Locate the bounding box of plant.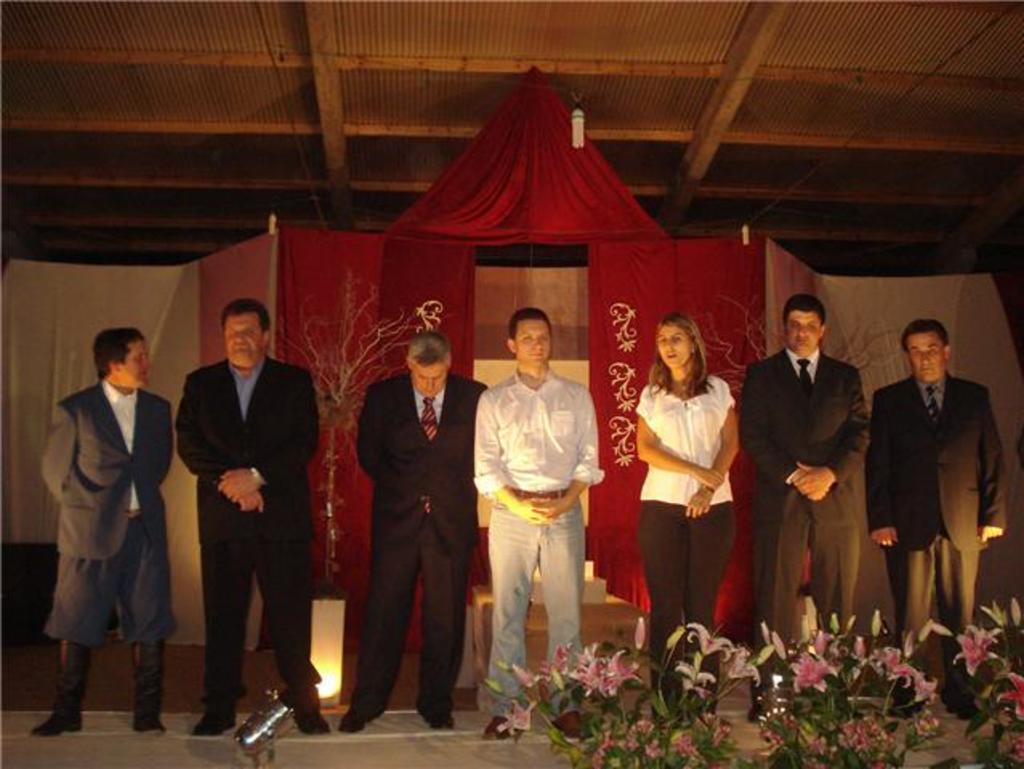
Bounding box: 272:269:441:583.
